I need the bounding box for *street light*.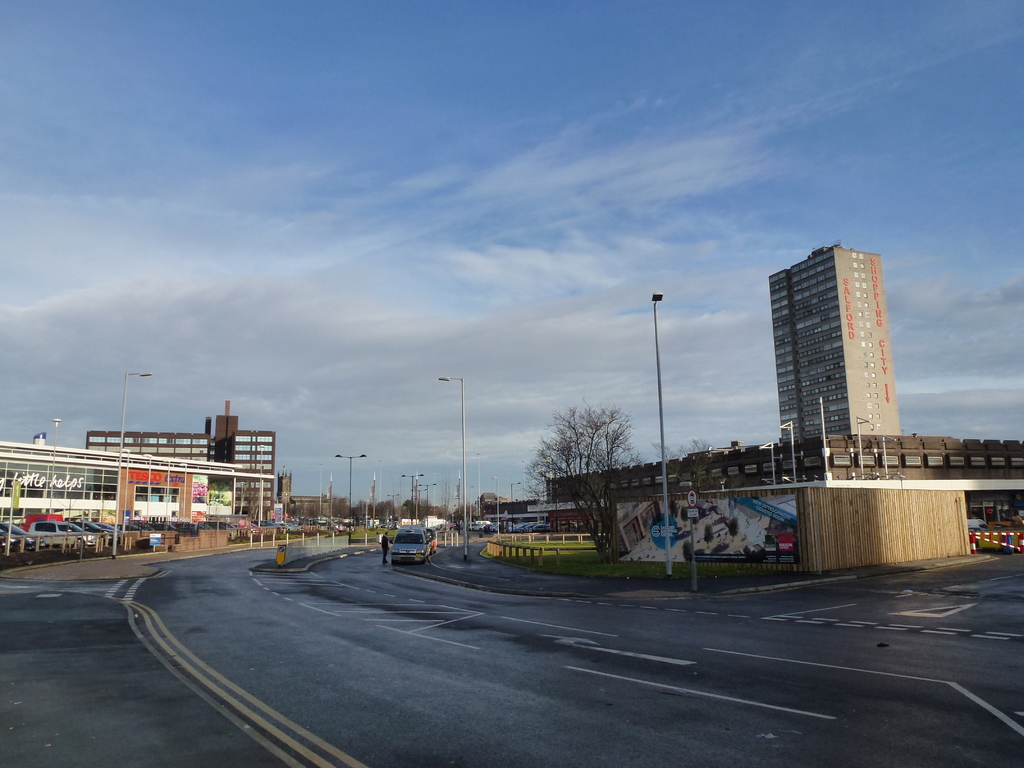
Here it is: (436, 369, 467, 562).
